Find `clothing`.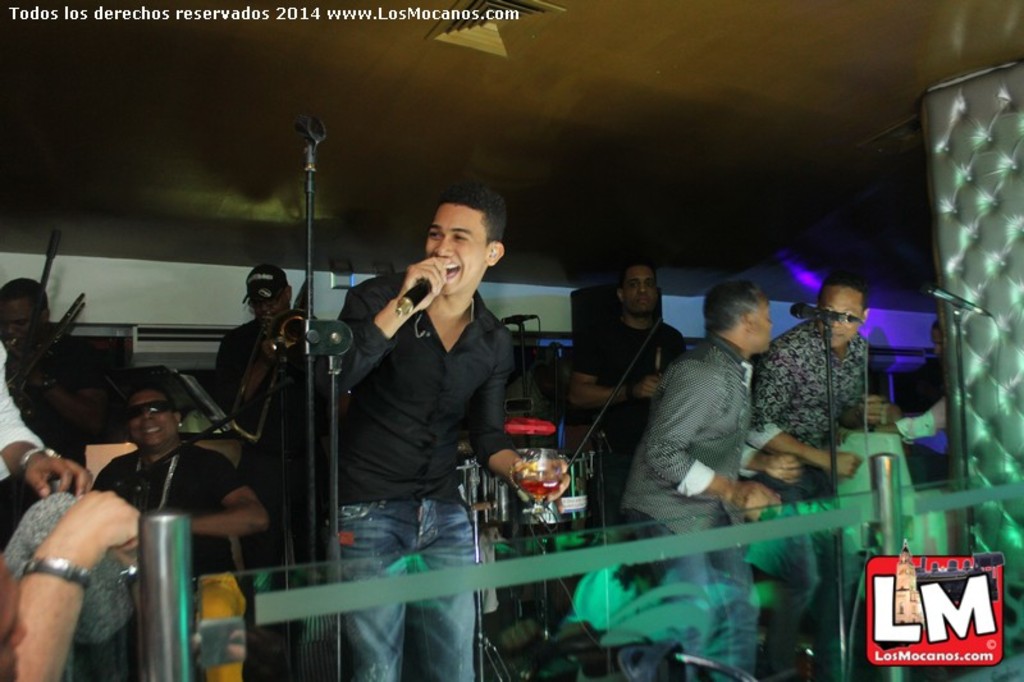
crop(0, 444, 237, 642).
